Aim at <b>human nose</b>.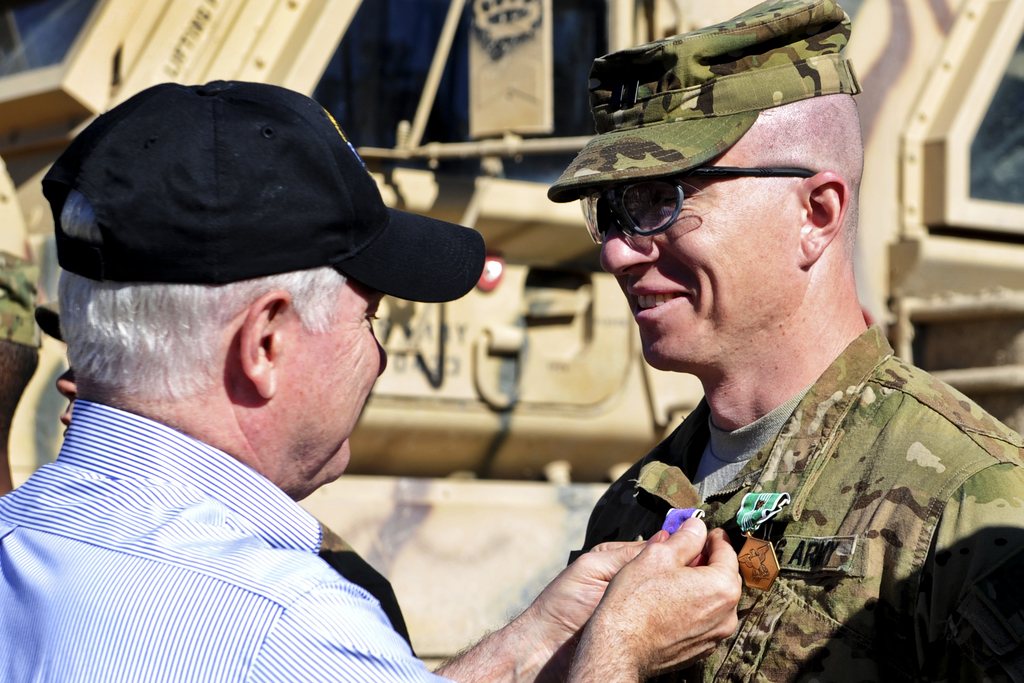
Aimed at l=374, t=336, r=387, b=371.
